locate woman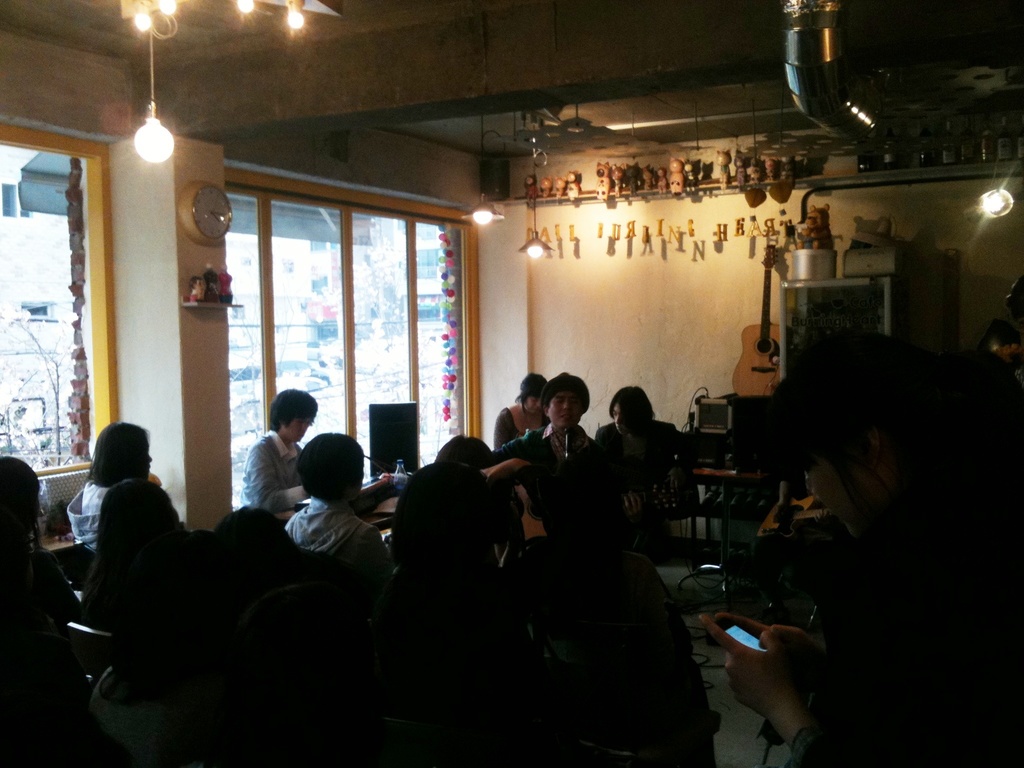
box=[0, 450, 76, 626]
